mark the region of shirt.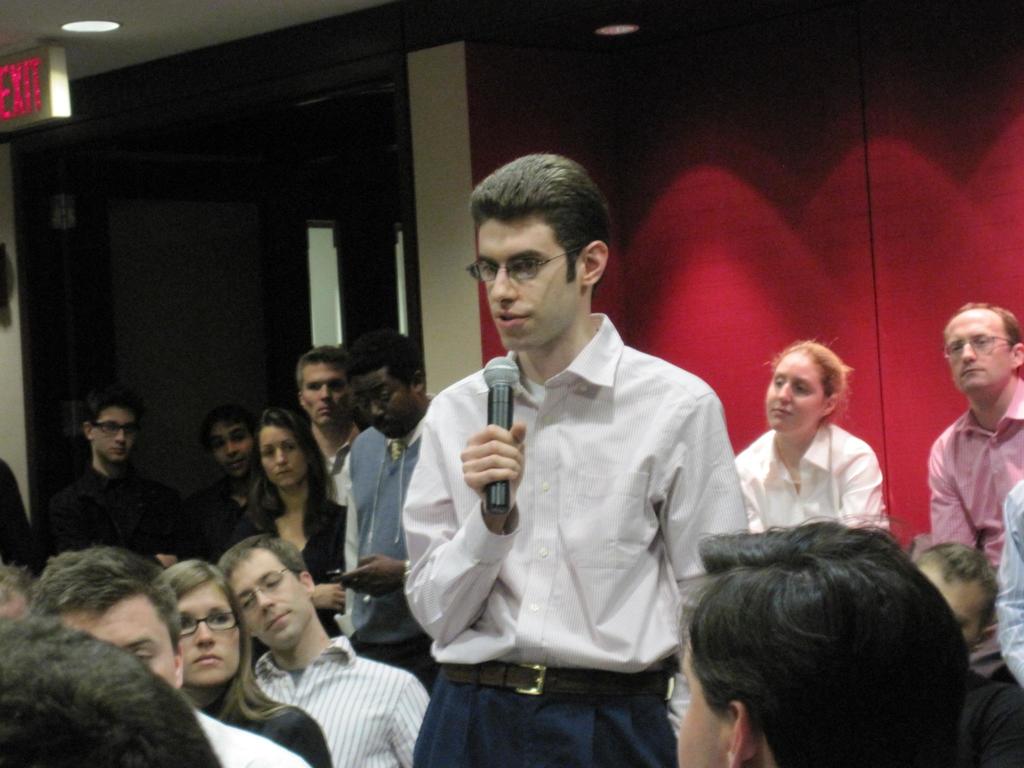
Region: x1=324 y1=424 x2=359 y2=642.
